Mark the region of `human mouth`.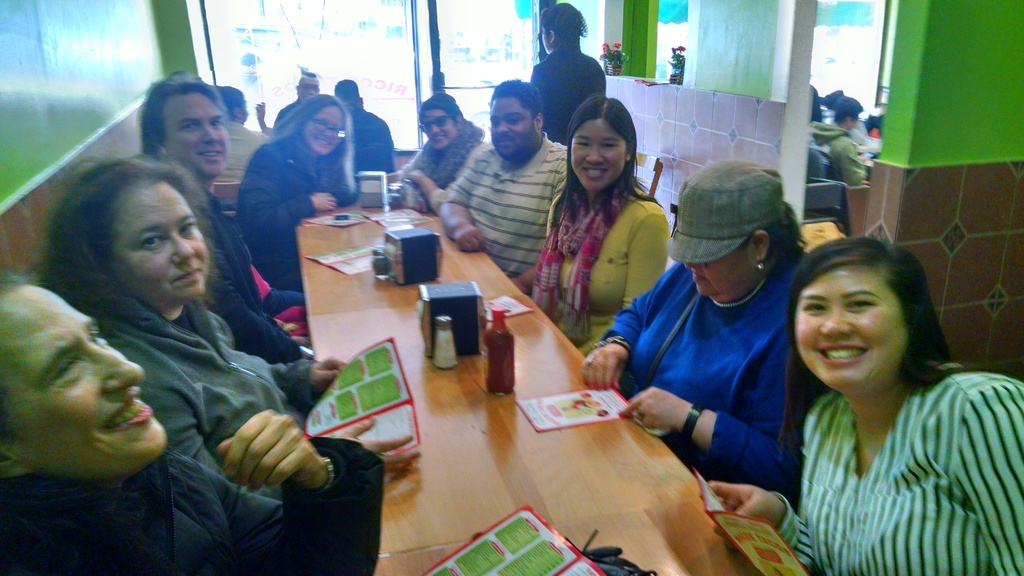
Region: (815,342,865,365).
